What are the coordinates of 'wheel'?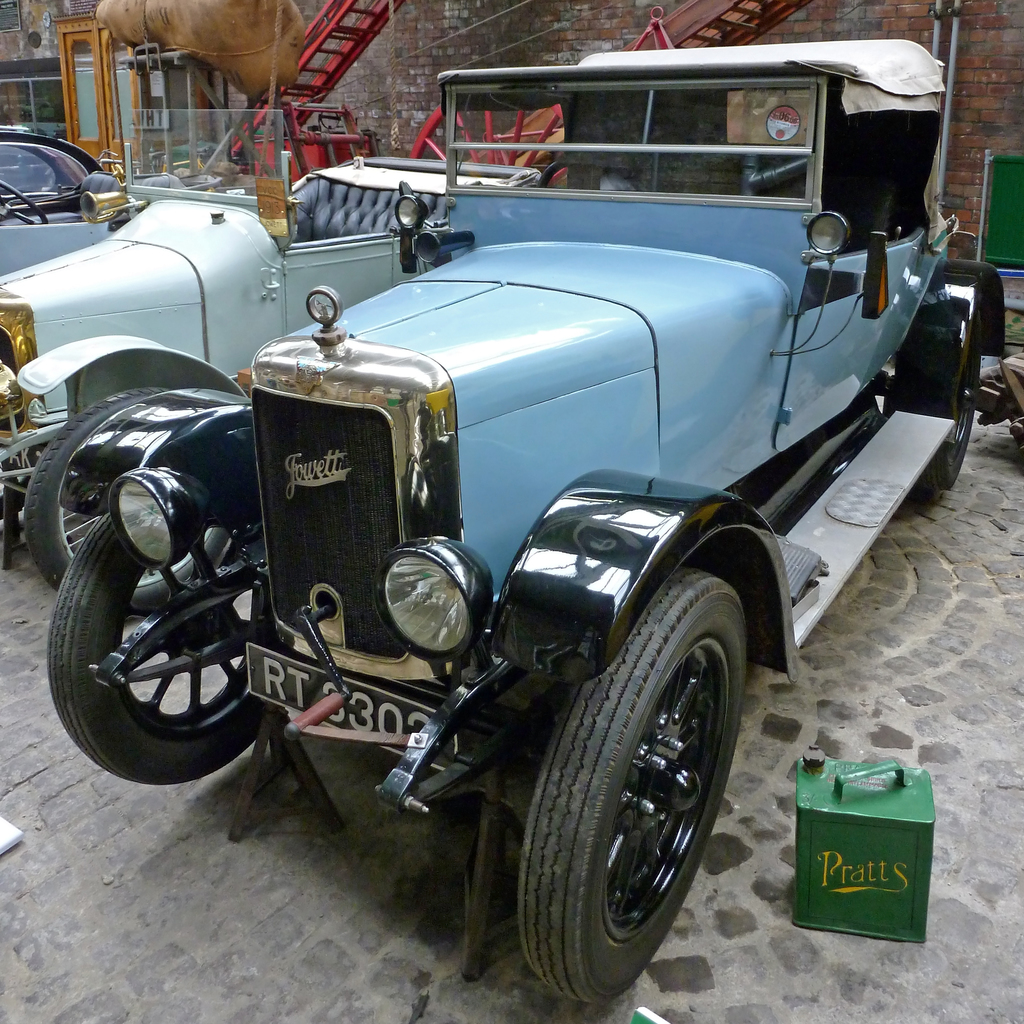
bbox=(896, 314, 984, 508).
